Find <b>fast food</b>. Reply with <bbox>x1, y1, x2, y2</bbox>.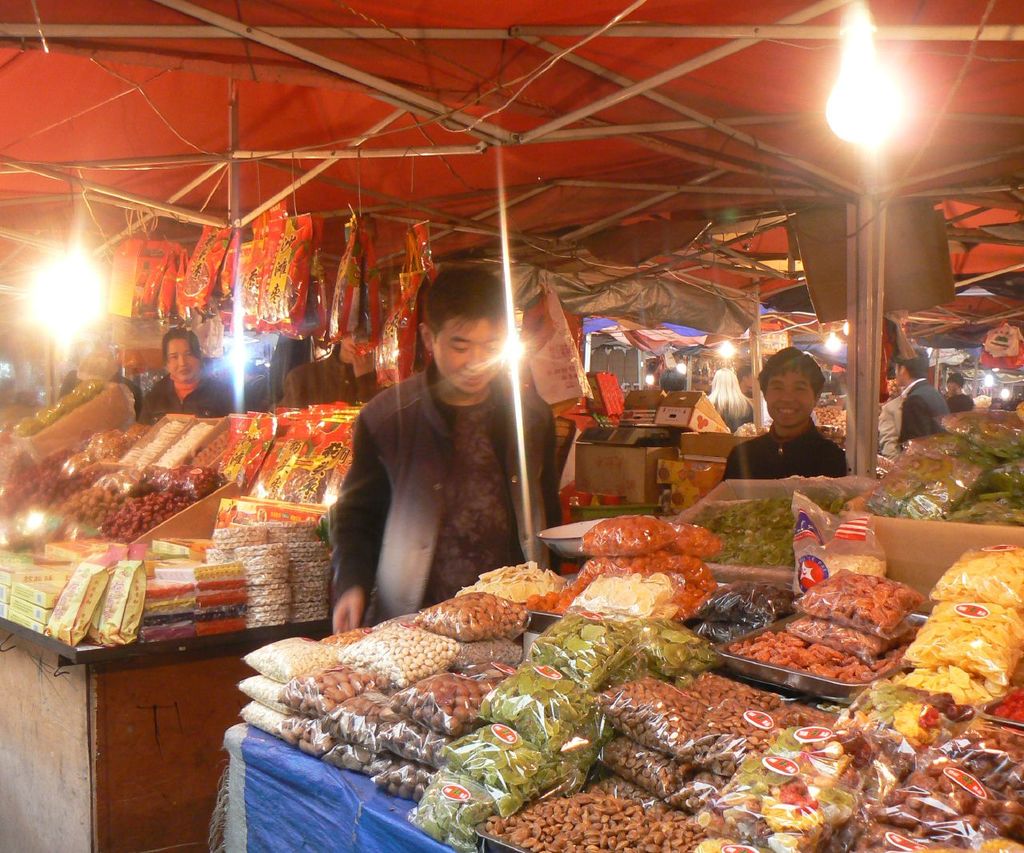
<bbox>236, 671, 282, 710</bbox>.
